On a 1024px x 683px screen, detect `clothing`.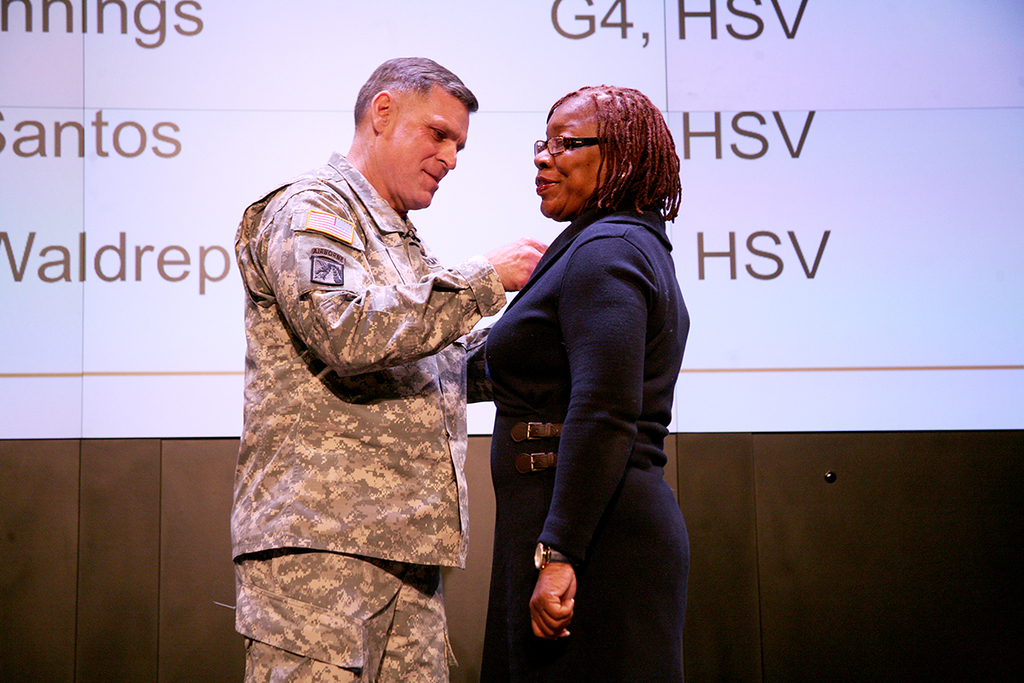
<region>481, 219, 704, 682</region>.
